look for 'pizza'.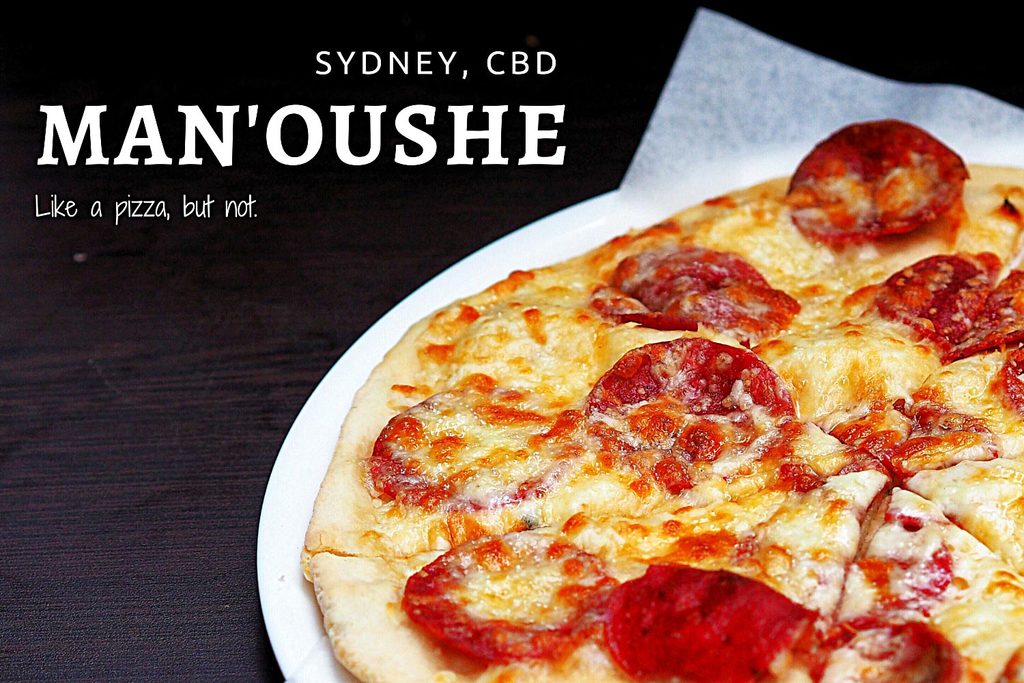
Found: box=[291, 113, 1023, 682].
